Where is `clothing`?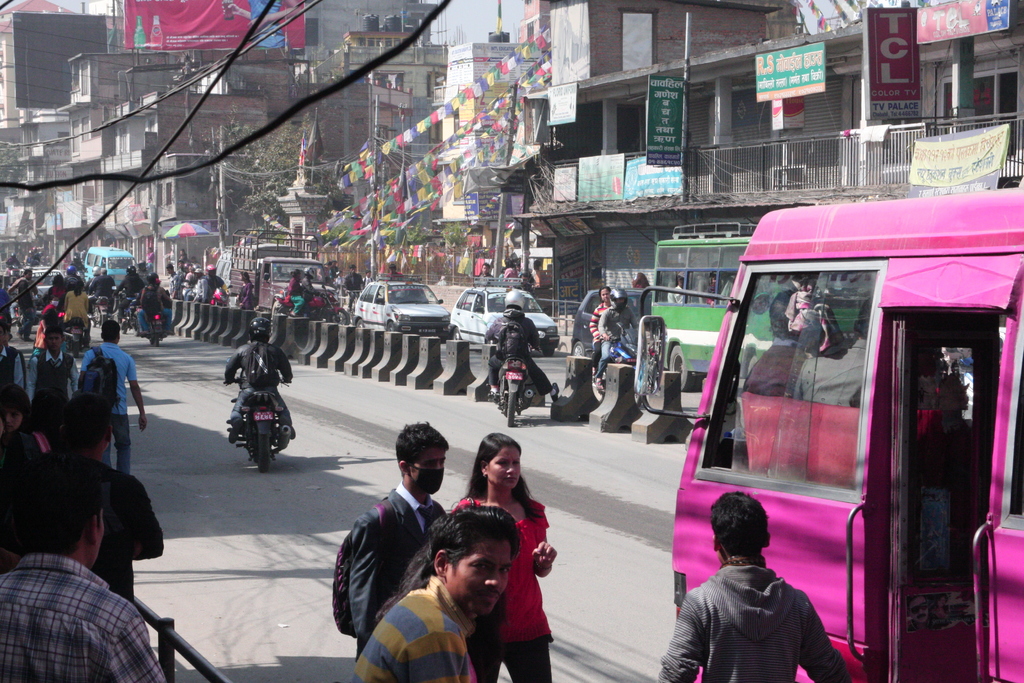
pyautogui.locateOnScreen(597, 302, 637, 373).
